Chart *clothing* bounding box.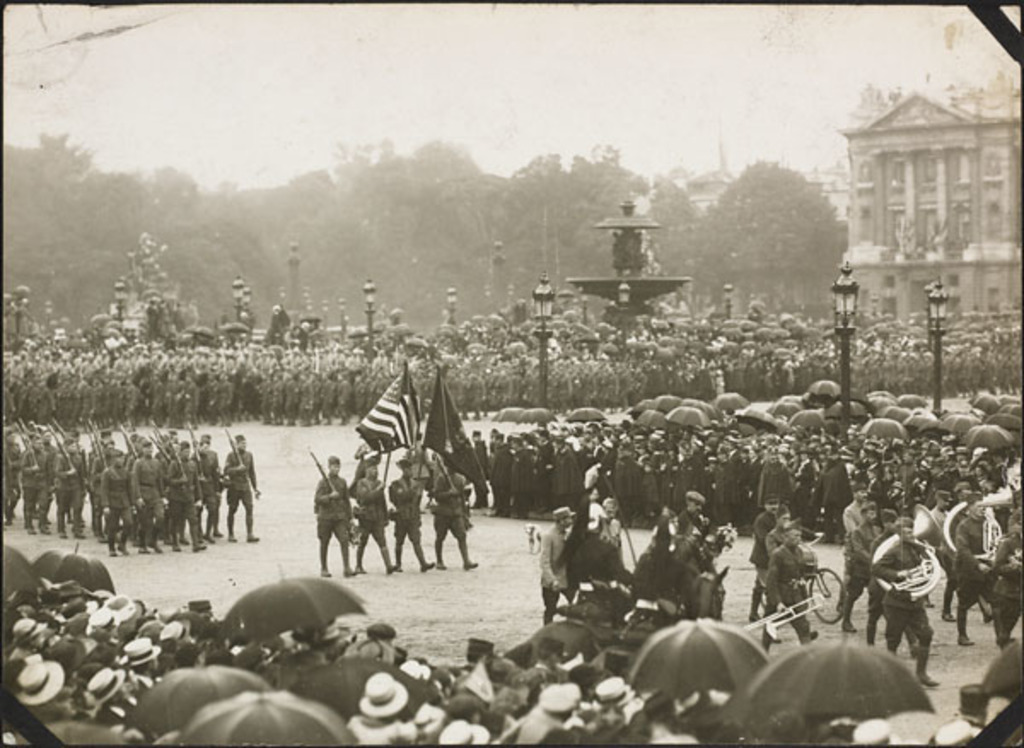
Charted: rect(0, 442, 19, 512).
